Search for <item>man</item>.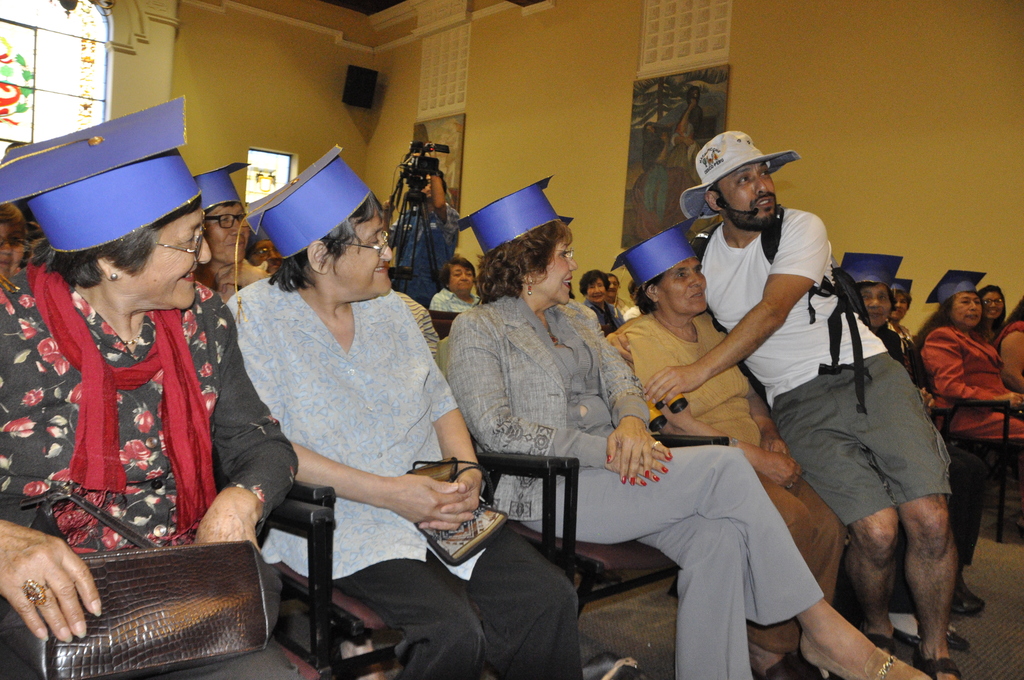
Found at x1=231, y1=206, x2=279, y2=277.
